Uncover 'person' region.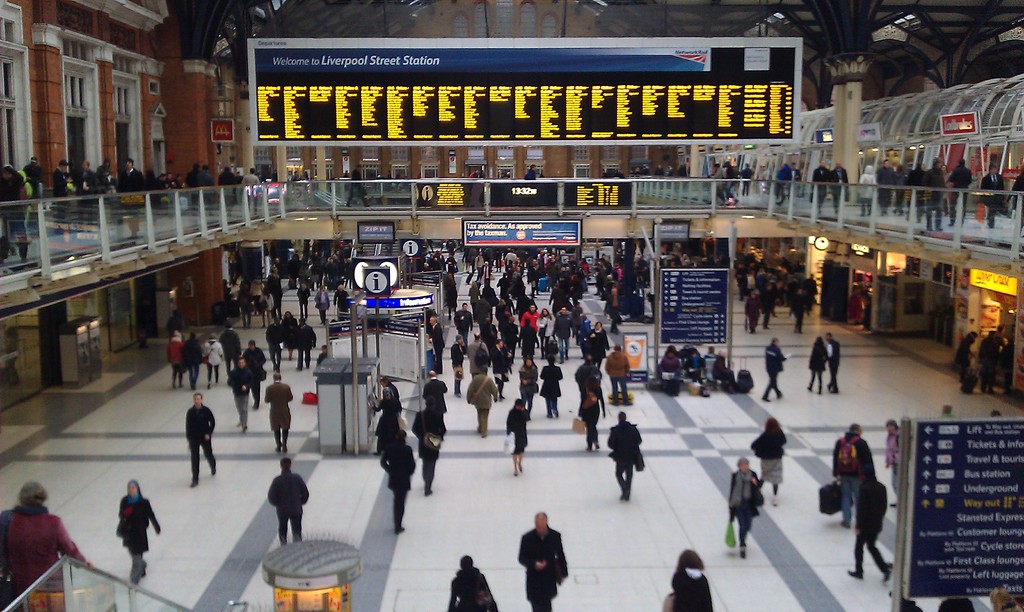
Uncovered: [x1=379, y1=378, x2=401, y2=403].
